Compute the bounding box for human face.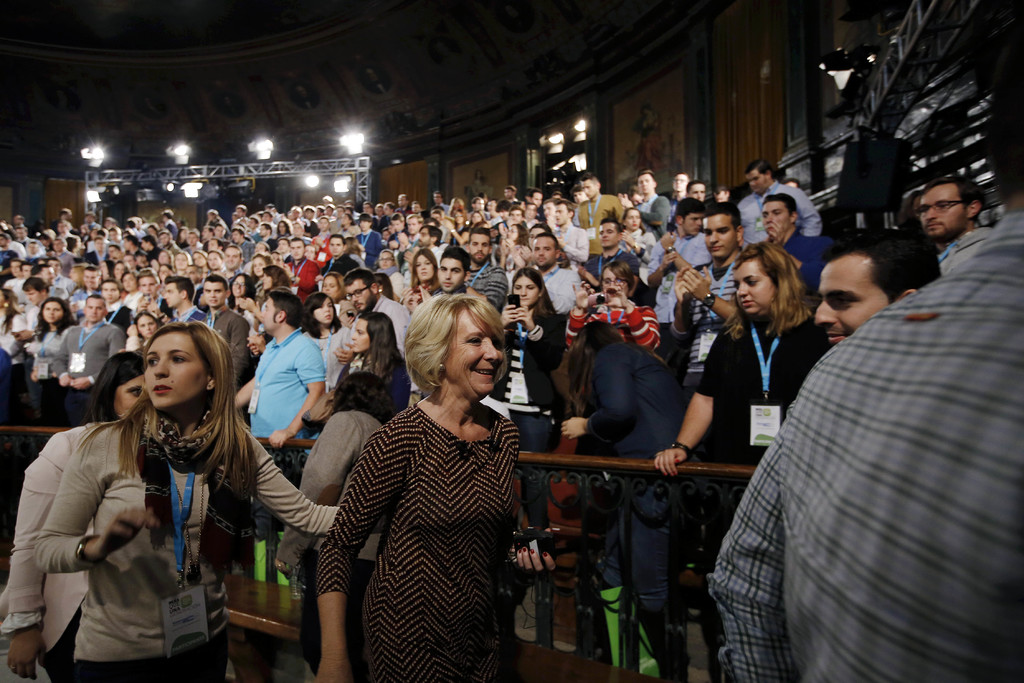
select_region(512, 210, 522, 224).
